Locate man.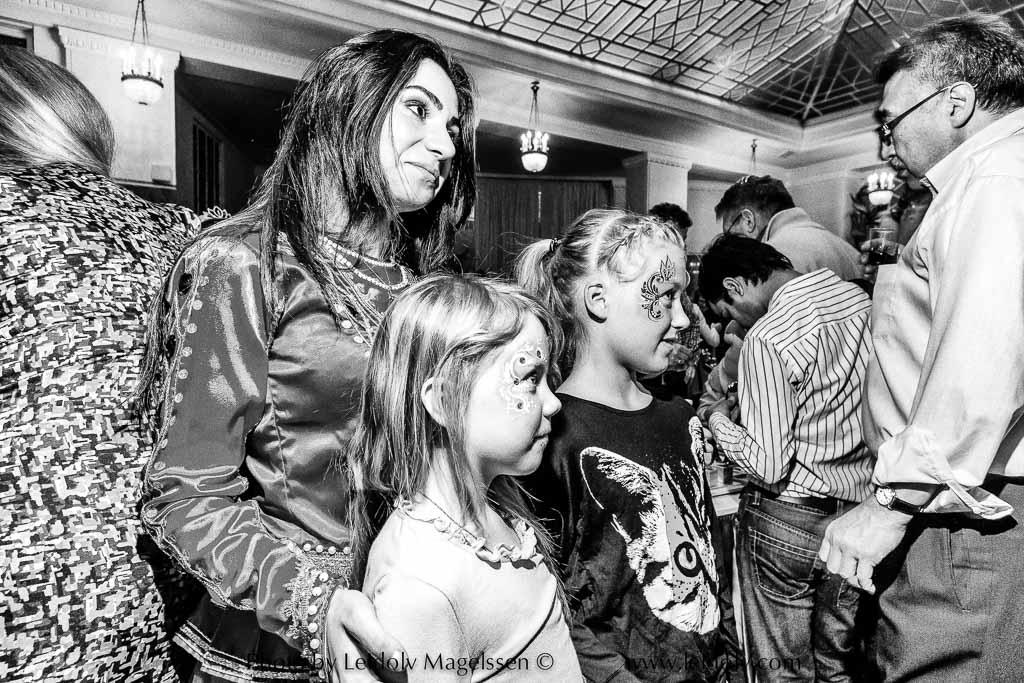
Bounding box: x1=654, y1=197, x2=703, y2=388.
